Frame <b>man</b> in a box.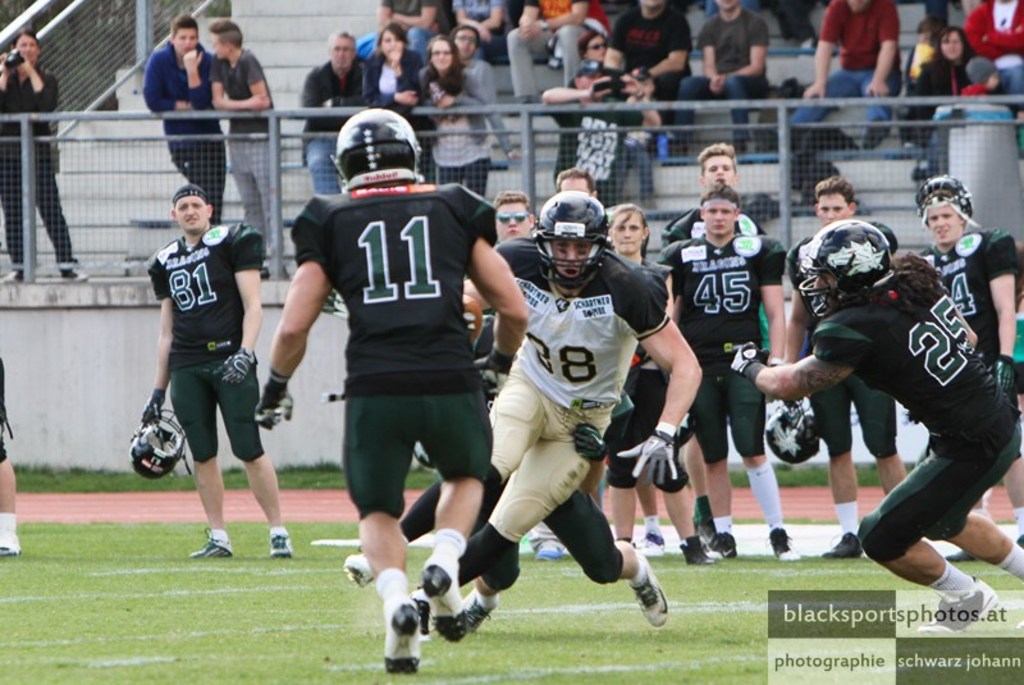
604,0,692,122.
